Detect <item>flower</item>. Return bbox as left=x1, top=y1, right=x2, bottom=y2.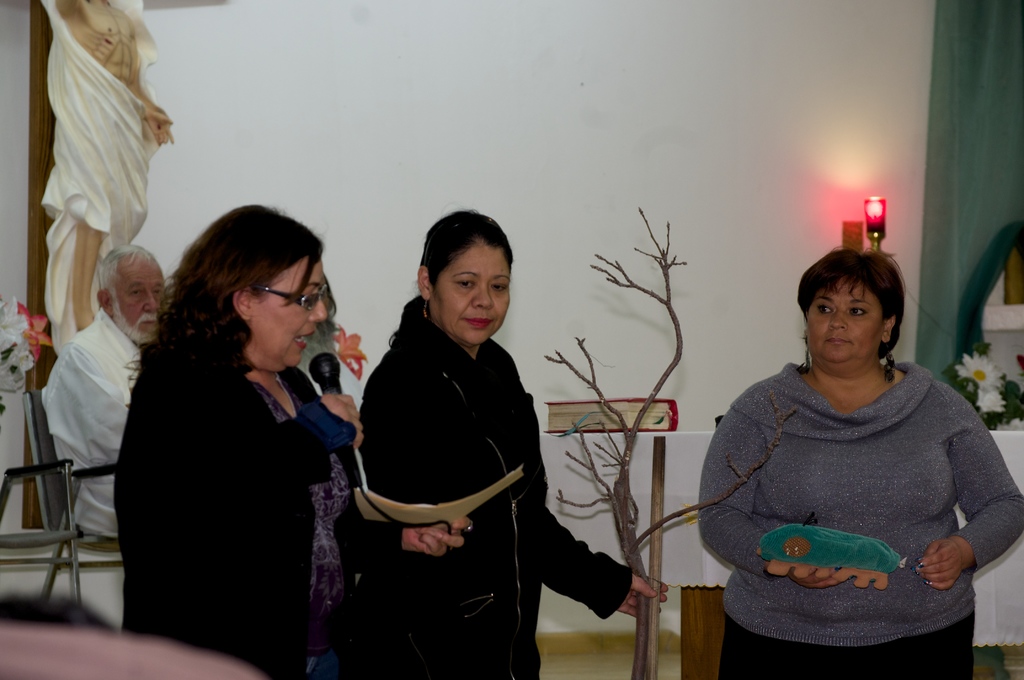
left=329, top=325, right=369, bottom=382.
